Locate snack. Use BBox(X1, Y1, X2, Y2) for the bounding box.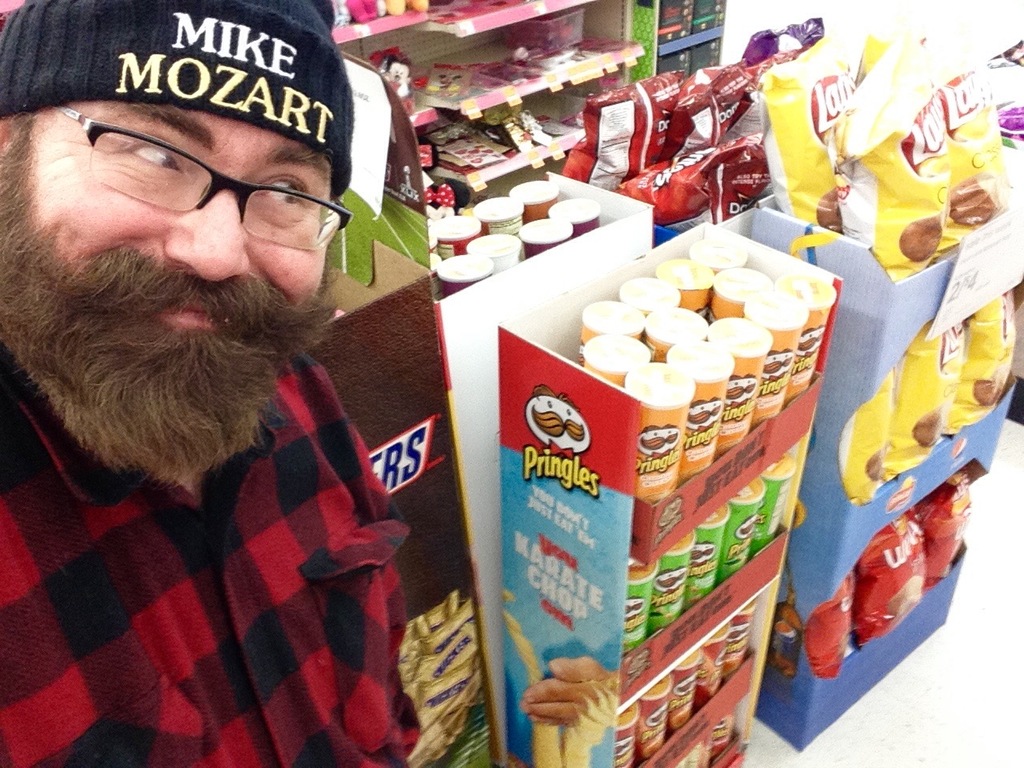
BBox(900, 208, 943, 266).
